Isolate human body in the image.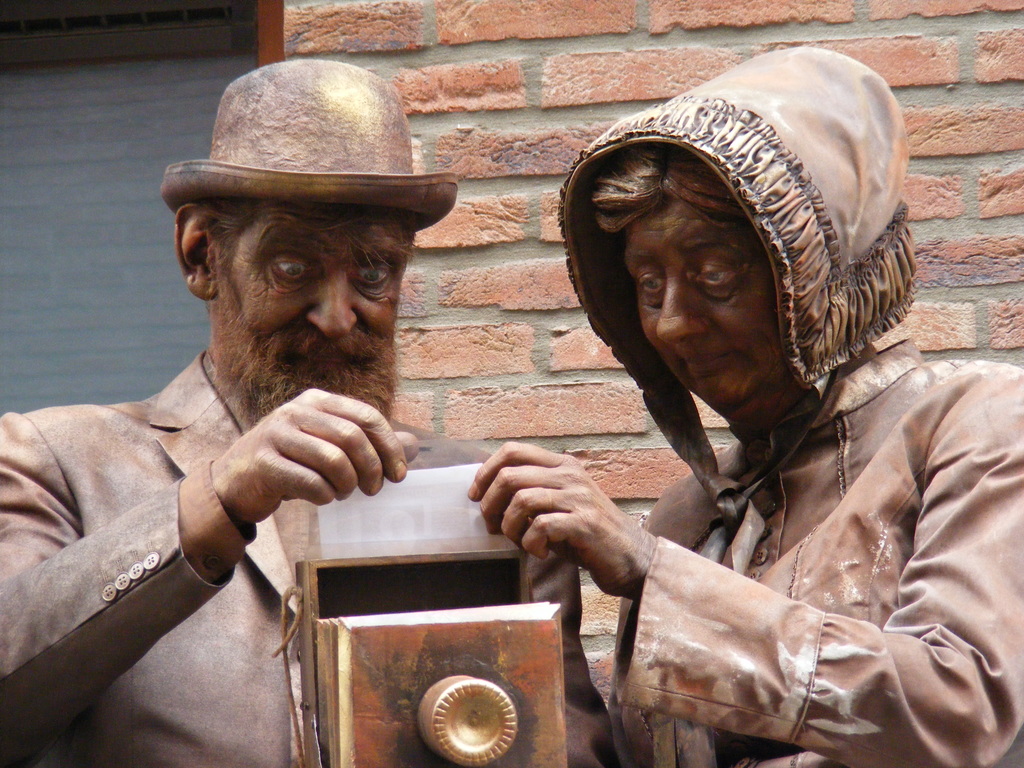
Isolated region: 1 368 615 767.
